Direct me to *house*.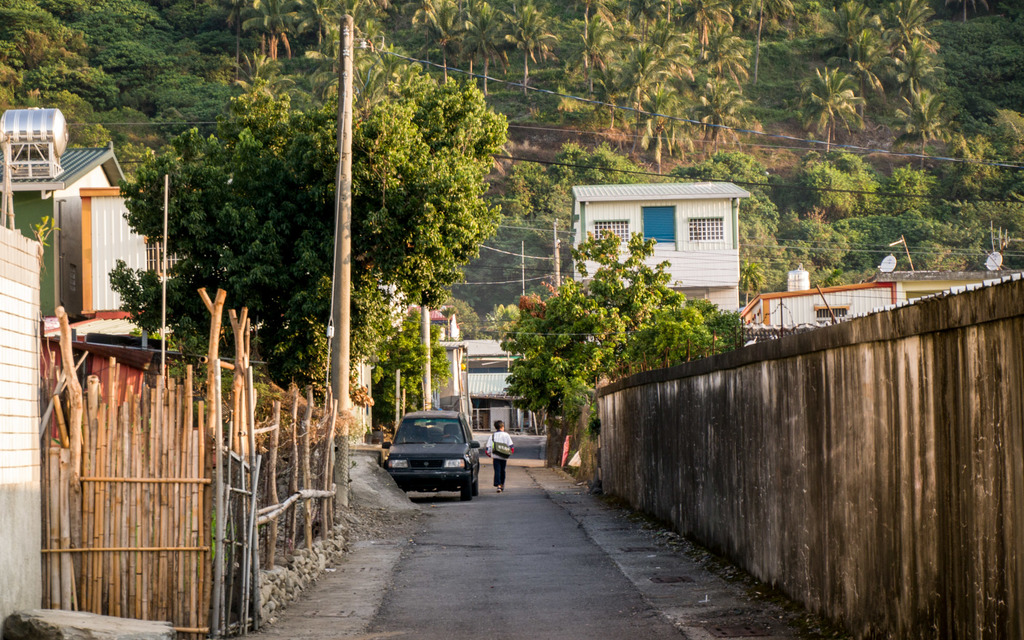
Direction: 744, 269, 908, 333.
